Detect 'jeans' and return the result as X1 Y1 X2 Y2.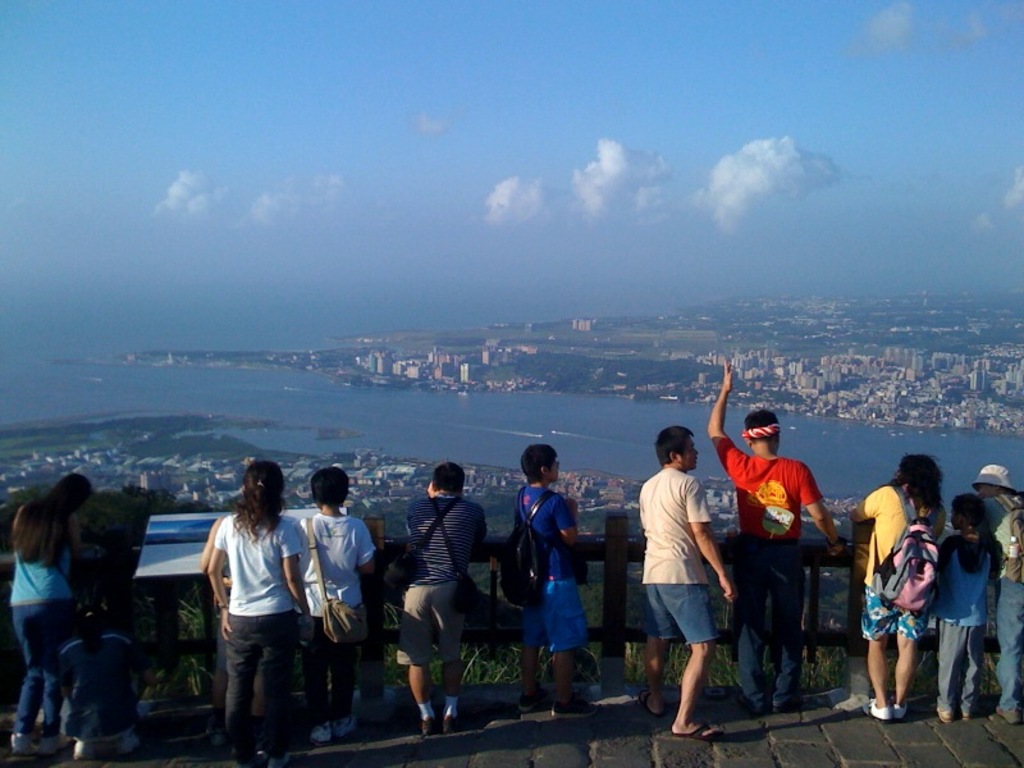
992 586 1023 710.
